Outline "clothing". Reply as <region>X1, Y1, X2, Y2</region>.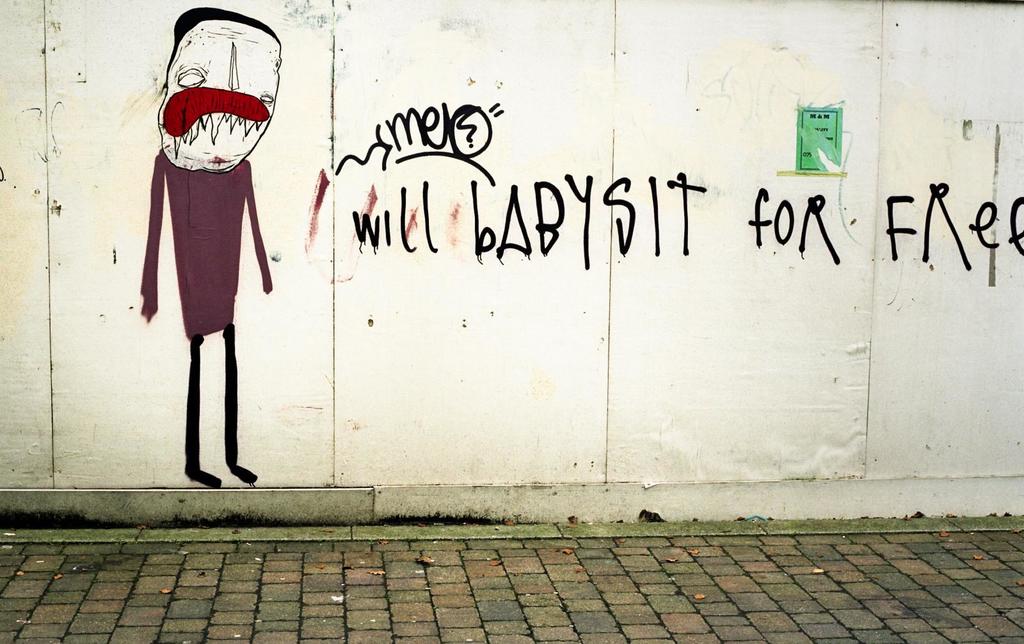
<region>138, 147, 271, 341</region>.
